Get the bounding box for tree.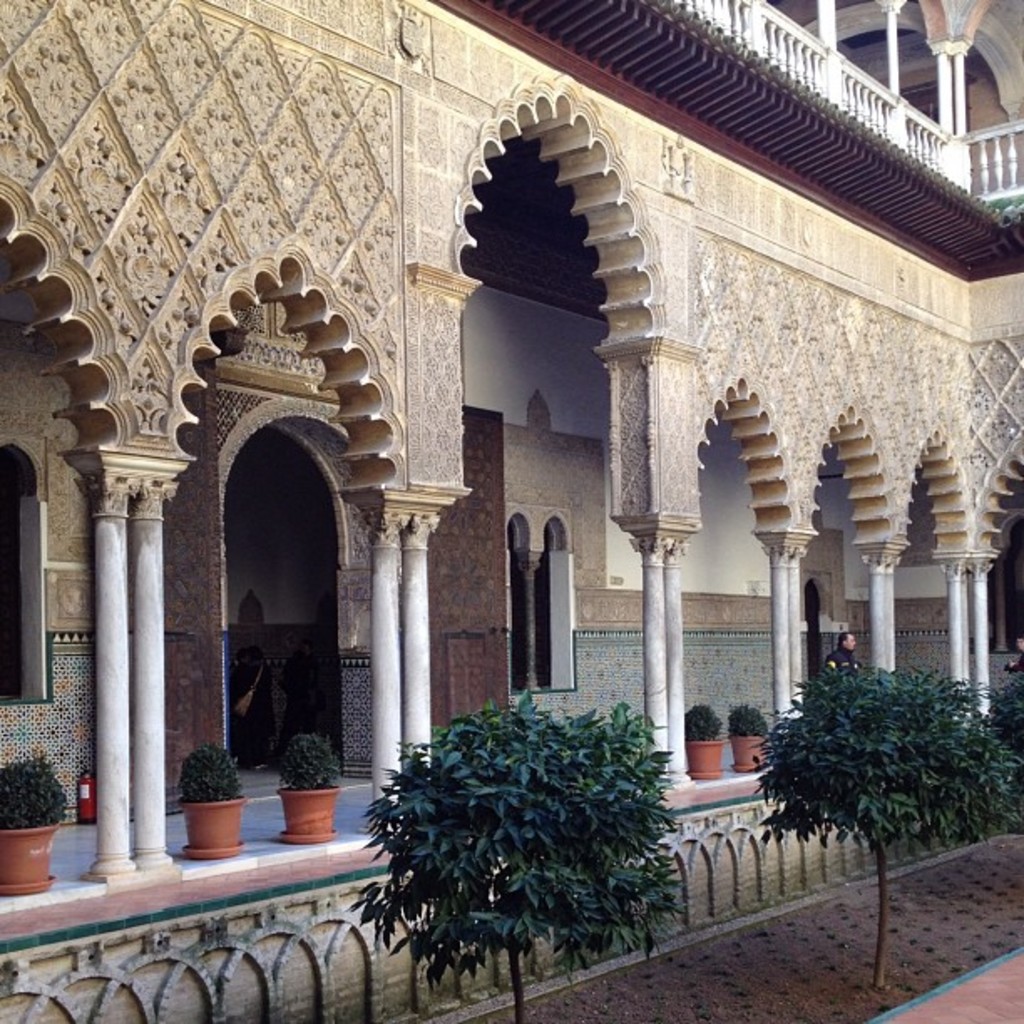
pyautogui.locateOnScreen(336, 686, 684, 1022).
